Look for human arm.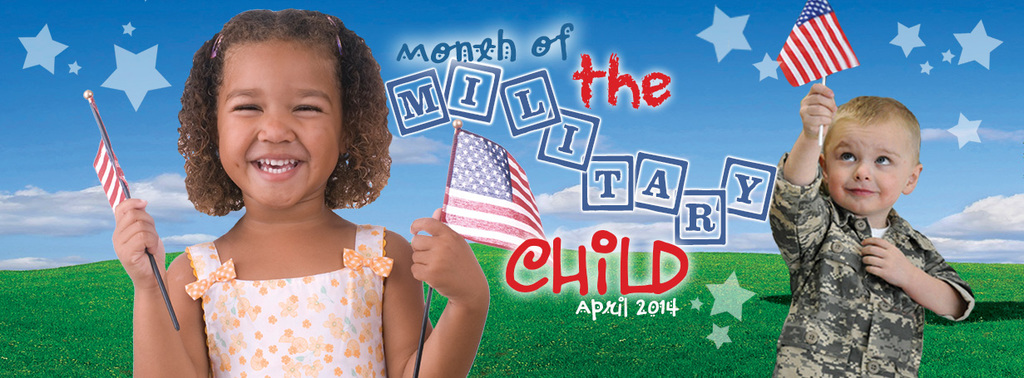
Found: {"x1": 862, "y1": 227, "x2": 978, "y2": 326}.
